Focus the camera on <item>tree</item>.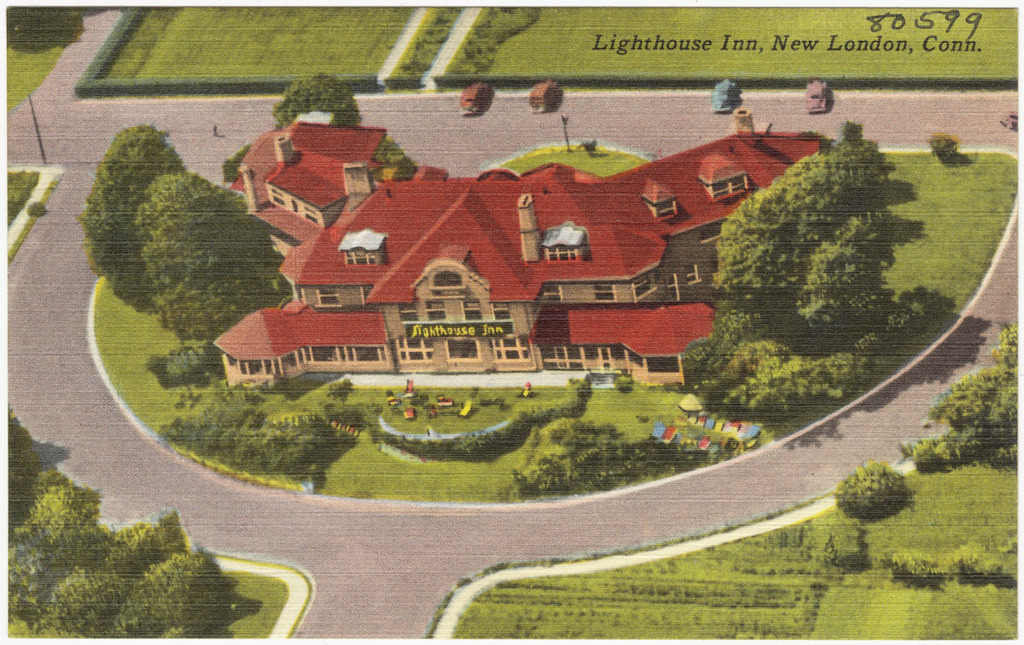
Focus region: select_region(905, 320, 1023, 467).
